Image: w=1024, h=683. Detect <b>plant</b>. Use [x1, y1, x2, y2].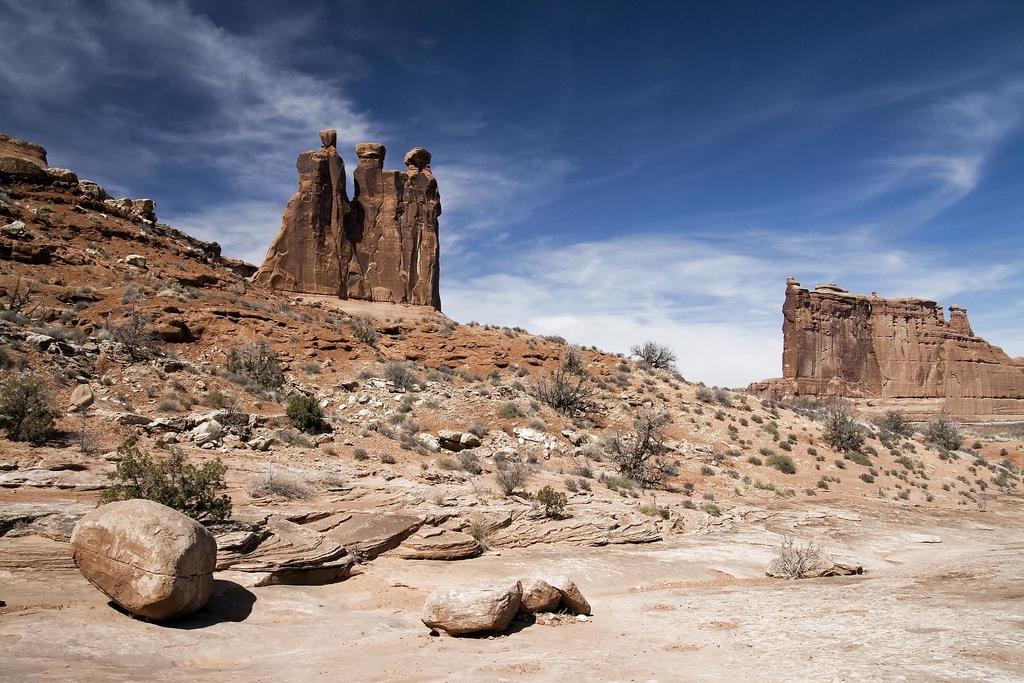
[380, 422, 394, 438].
